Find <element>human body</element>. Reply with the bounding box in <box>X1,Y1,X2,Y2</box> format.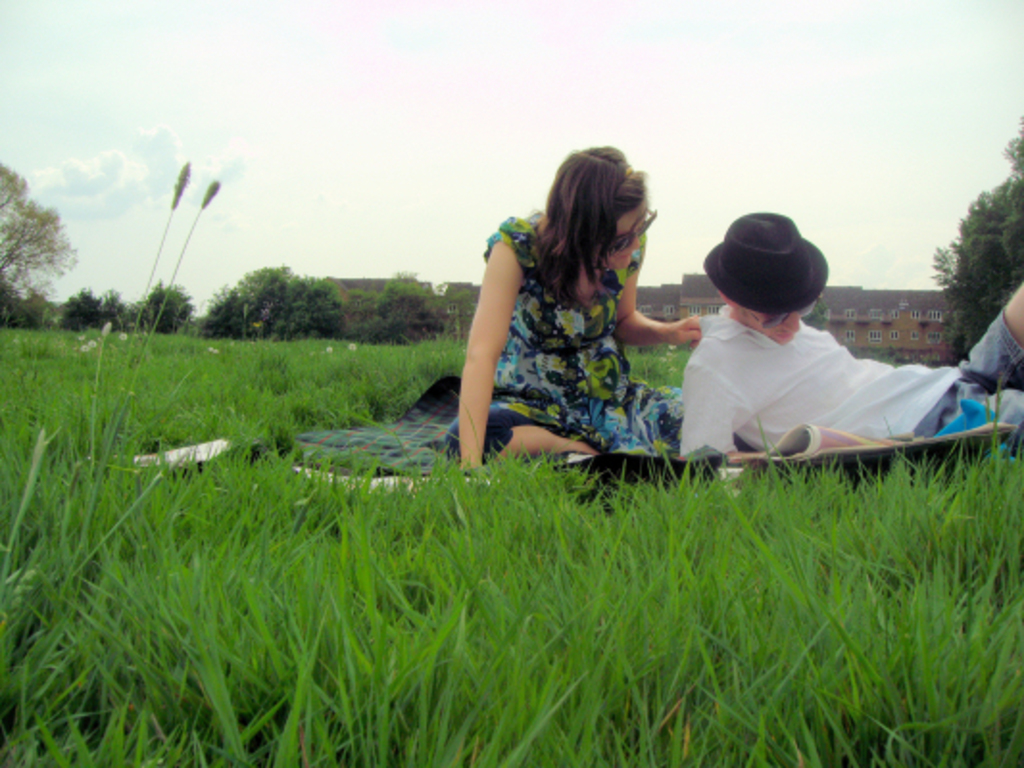
<box>646,232,972,484</box>.
